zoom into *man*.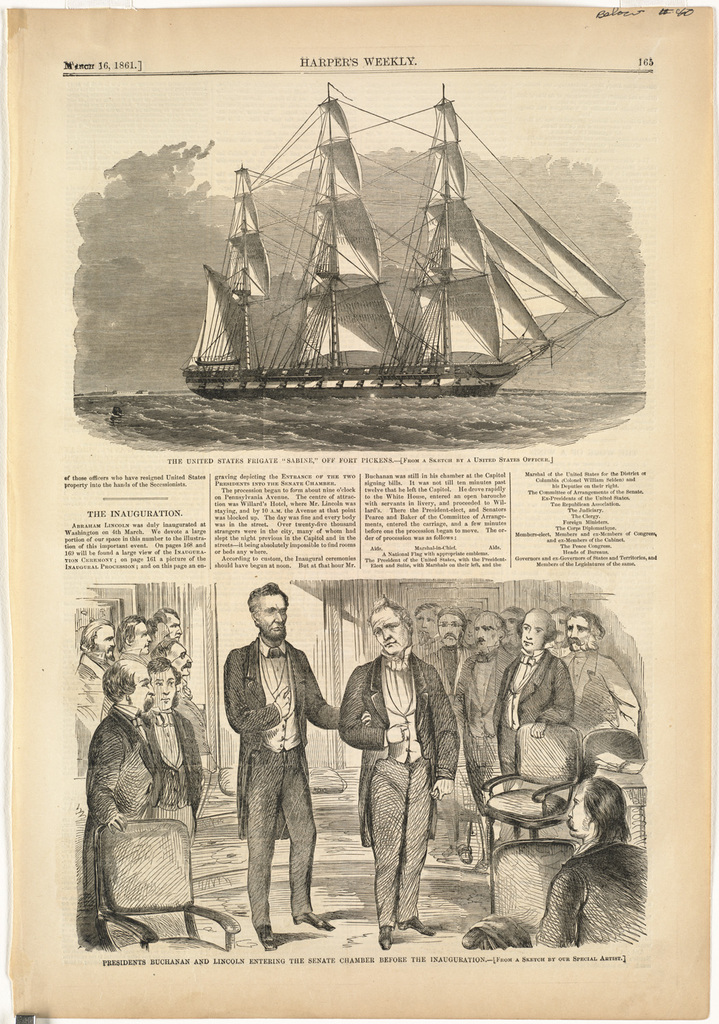
Zoom target: locate(74, 607, 209, 950).
